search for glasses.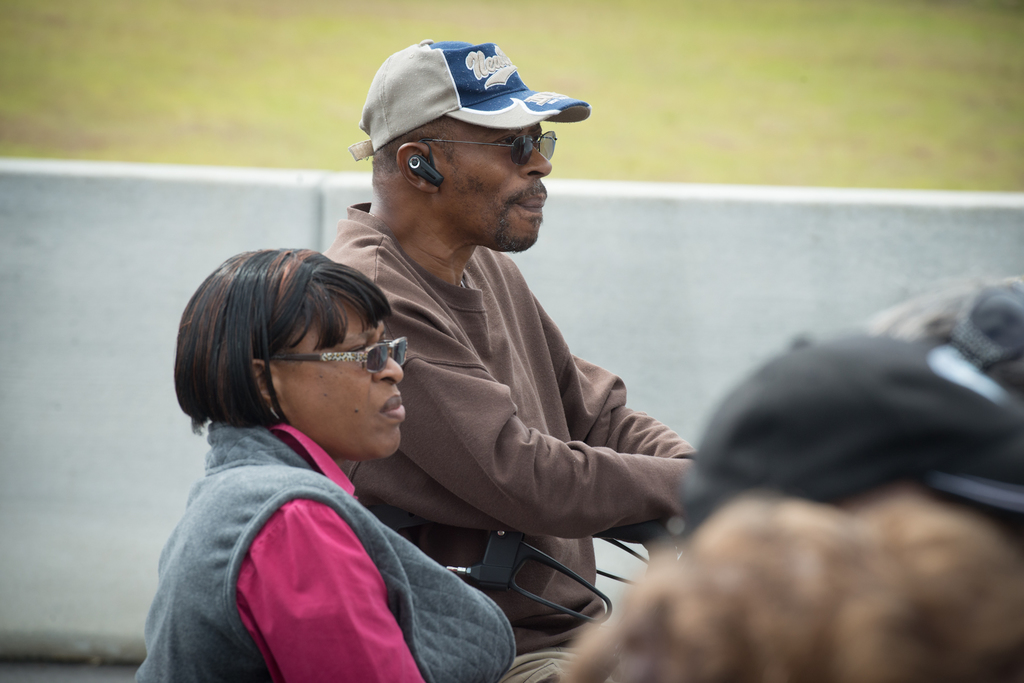
Found at 420 129 560 166.
